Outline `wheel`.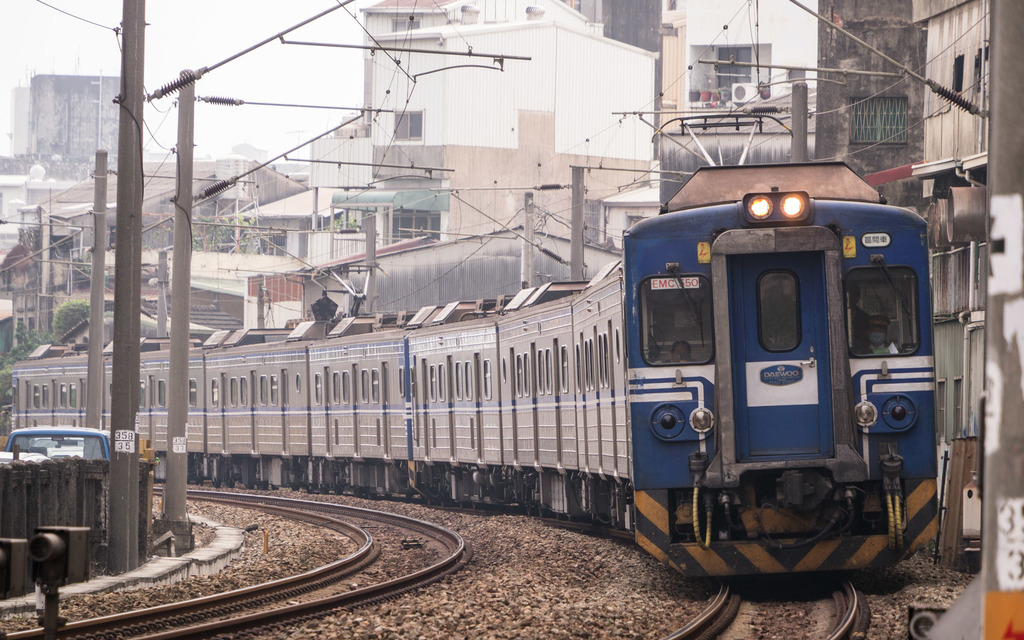
Outline: locate(428, 498, 435, 504).
